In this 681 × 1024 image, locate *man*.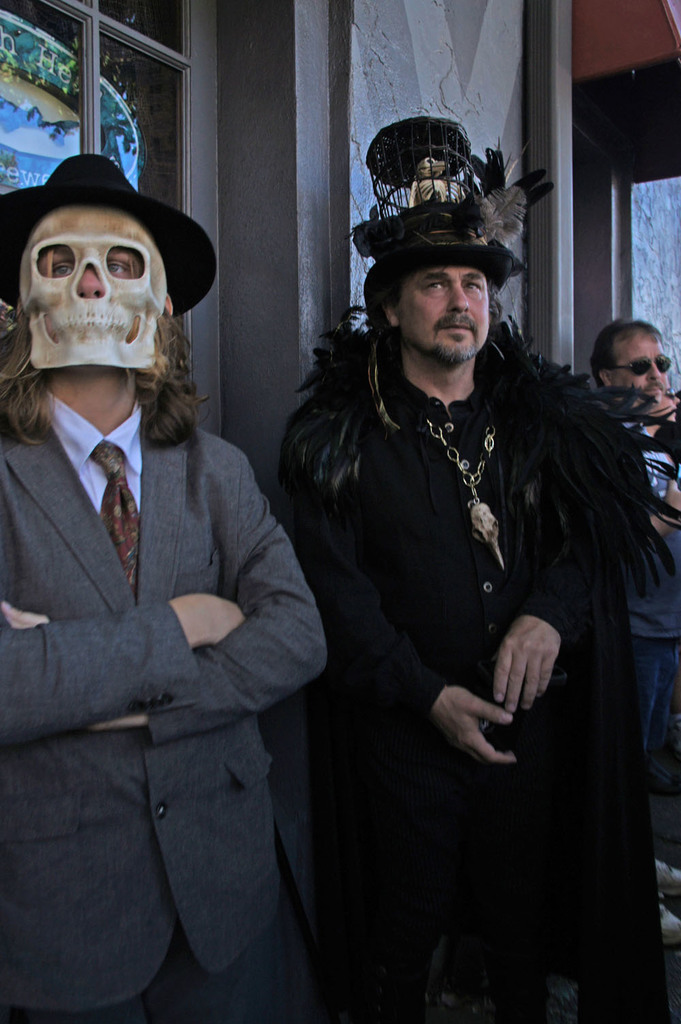
Bounding box: [587,315,680,853].
